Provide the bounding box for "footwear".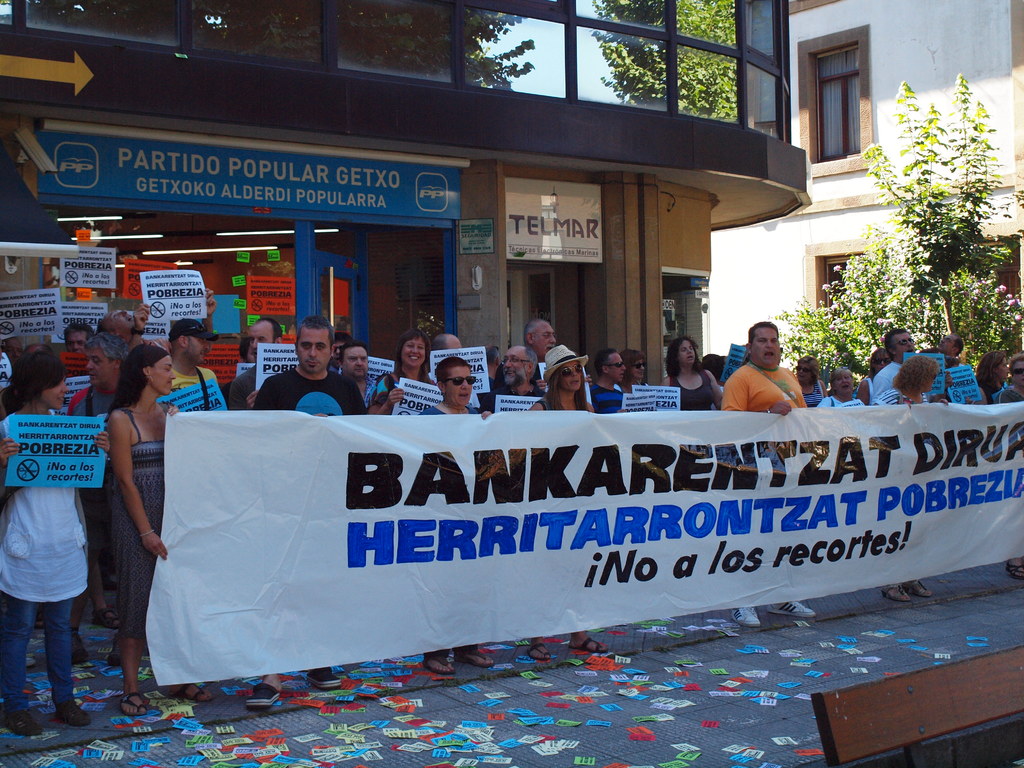
(left=120, top=689, right=150, bottom=720).
